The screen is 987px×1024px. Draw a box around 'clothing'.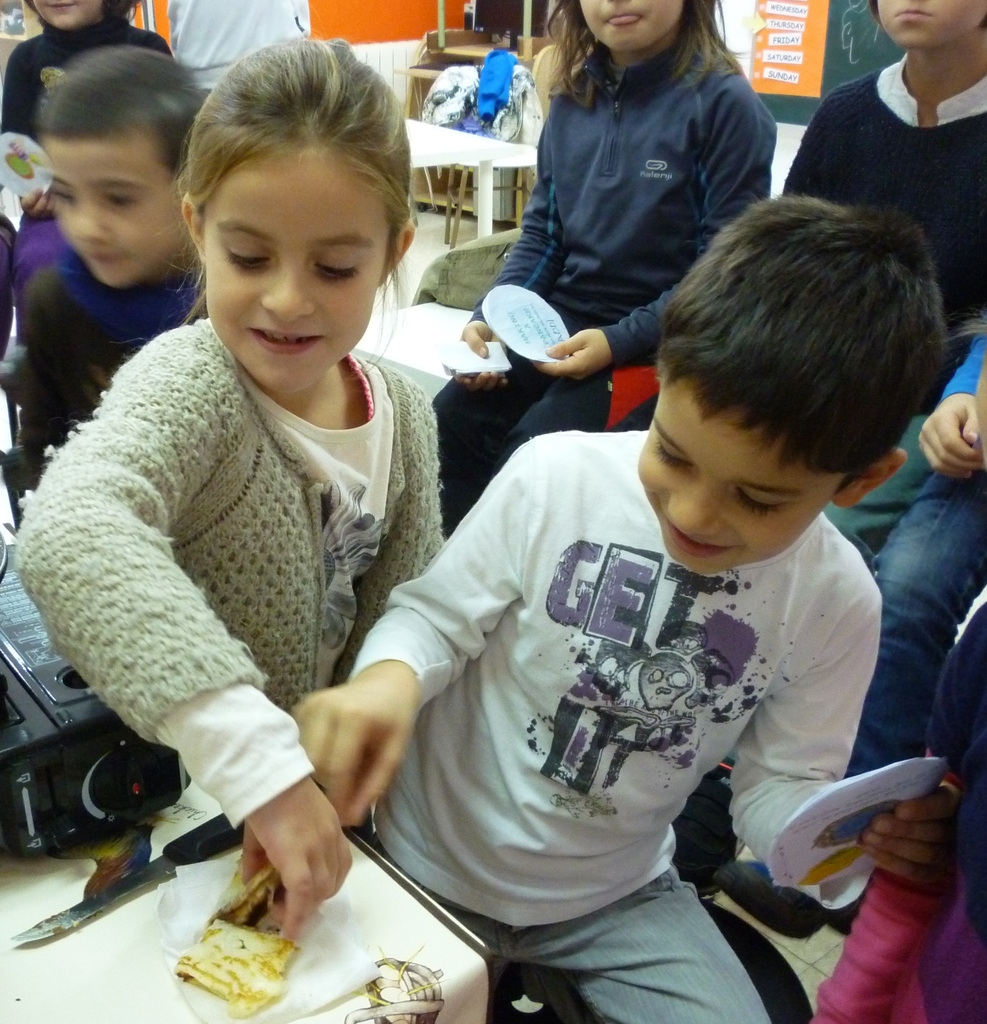
region(471, 25, 774, 480).
